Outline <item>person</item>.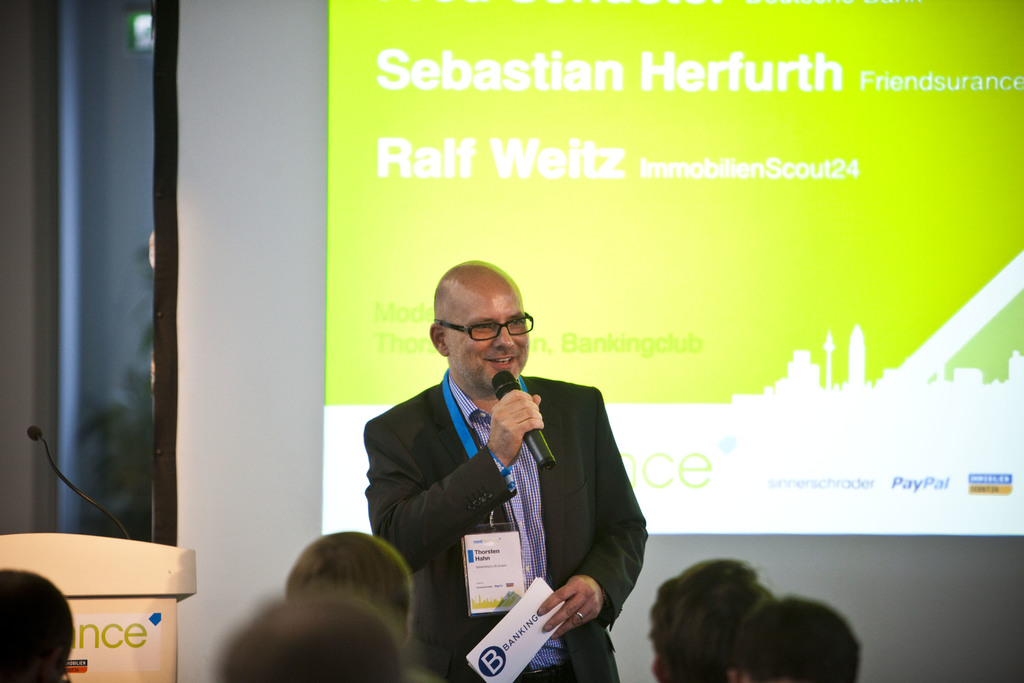
Outline: {"x1": 632, "y1": 563, "x2": 774, "y2": 682}.
